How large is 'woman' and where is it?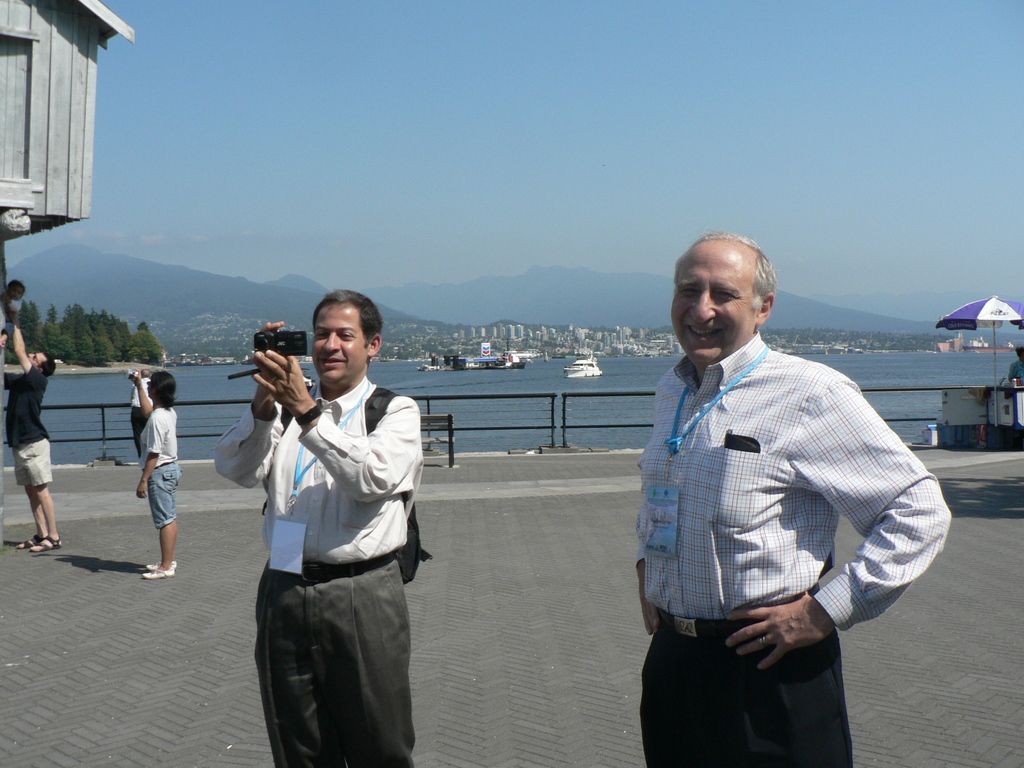
Bounding box: <box>135,375,182,579</box>.
